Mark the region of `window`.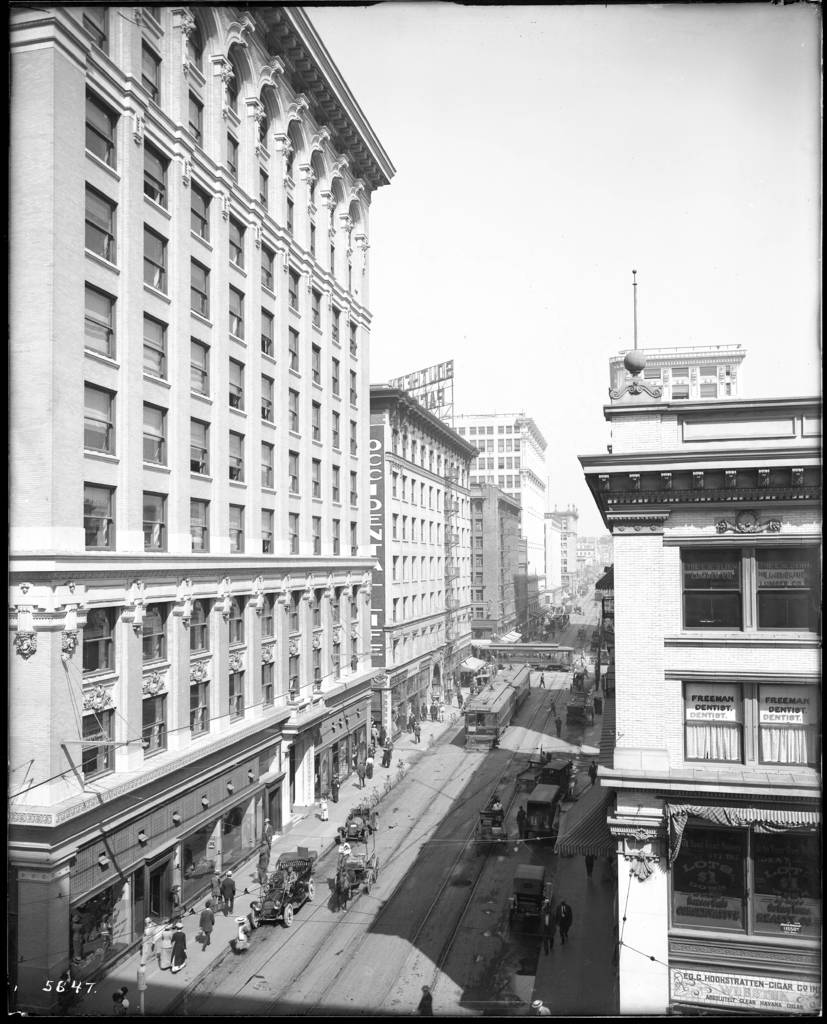
Region: 288 588 307 628.
